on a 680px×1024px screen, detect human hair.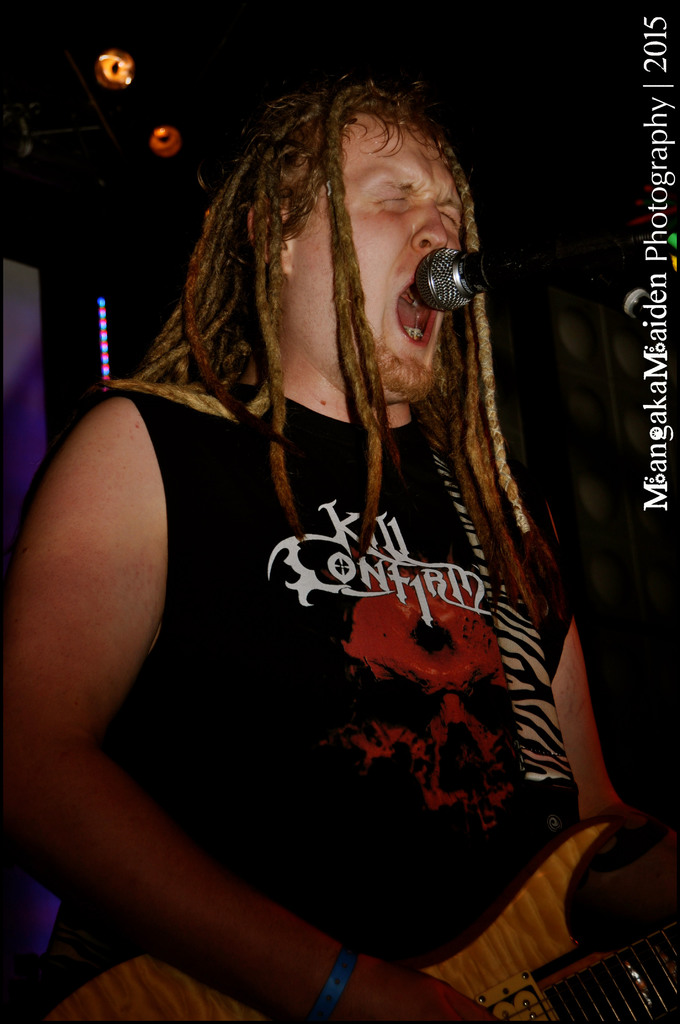
[x1=135, y1=52, x2=576, y2=621].
